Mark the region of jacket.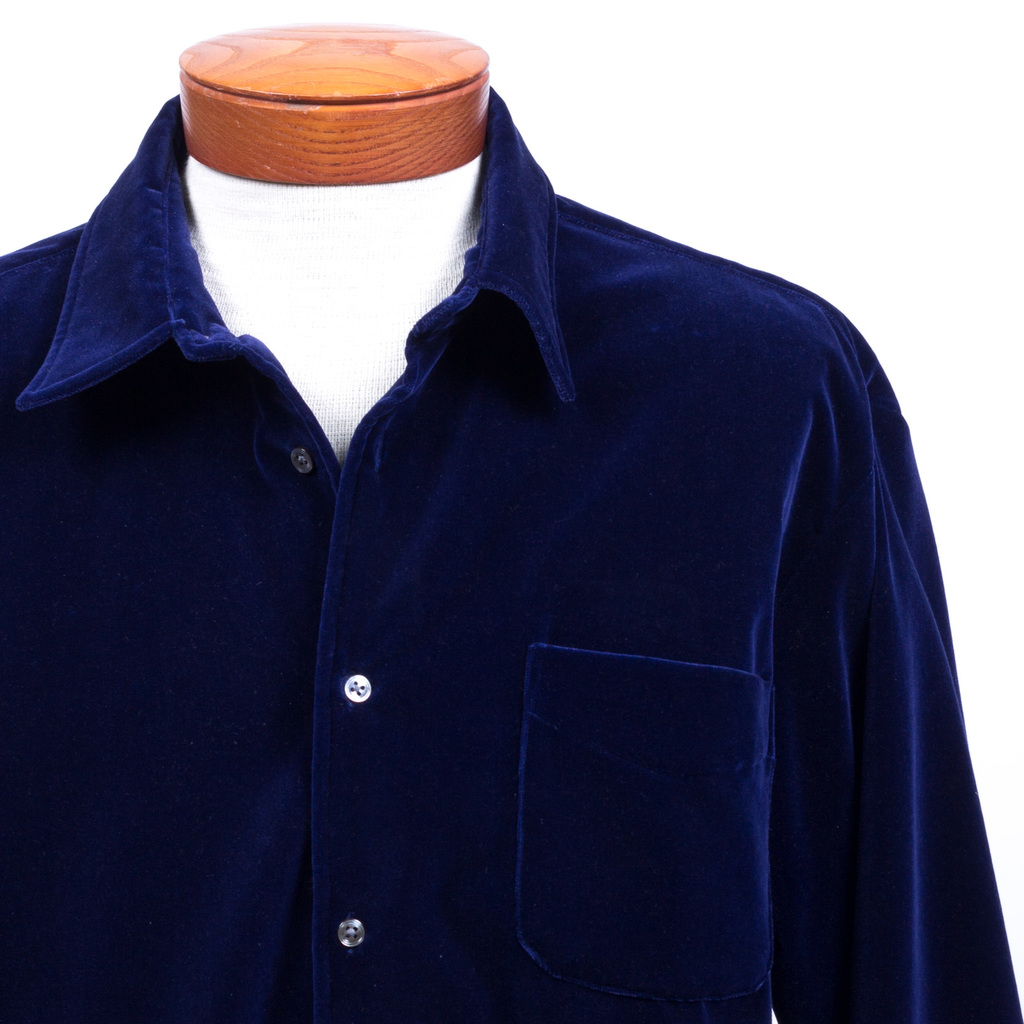
Region: x1=0, y1=90, x2=1023, y2=1023.
